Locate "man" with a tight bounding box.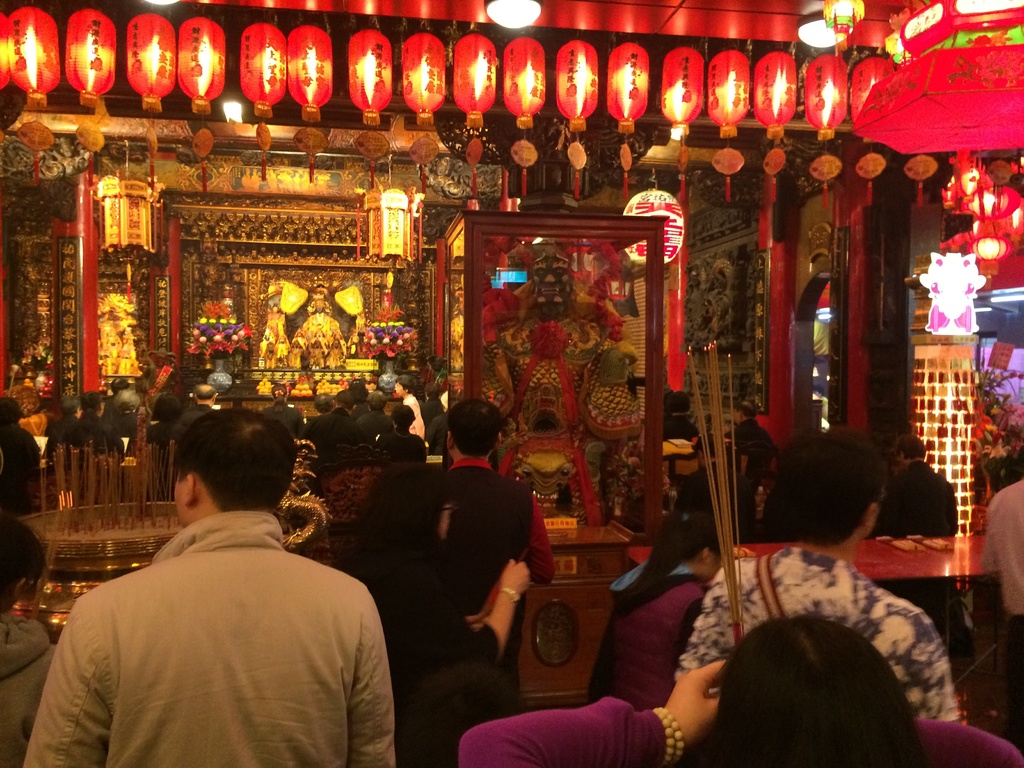
435 392 556 621.
